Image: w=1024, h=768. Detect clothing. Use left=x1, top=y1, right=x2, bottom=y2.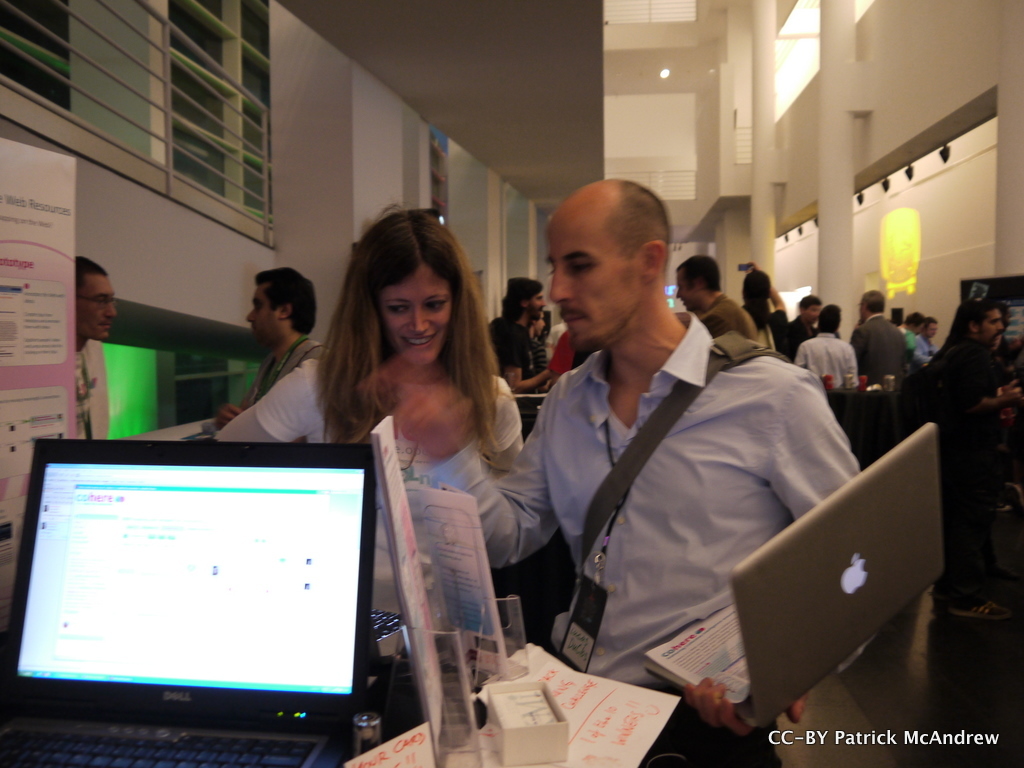
left=907, top=327, right=935, bottom=365.
